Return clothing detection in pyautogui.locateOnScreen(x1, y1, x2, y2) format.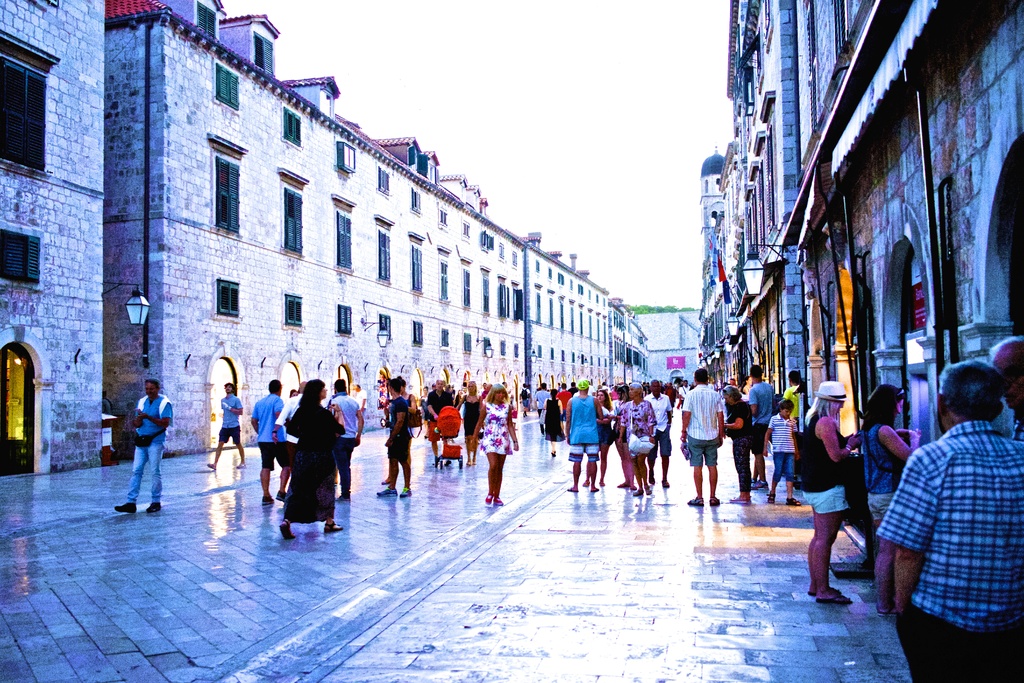
pyautogui.locateOnScreen(483, 397, 515, 459).
